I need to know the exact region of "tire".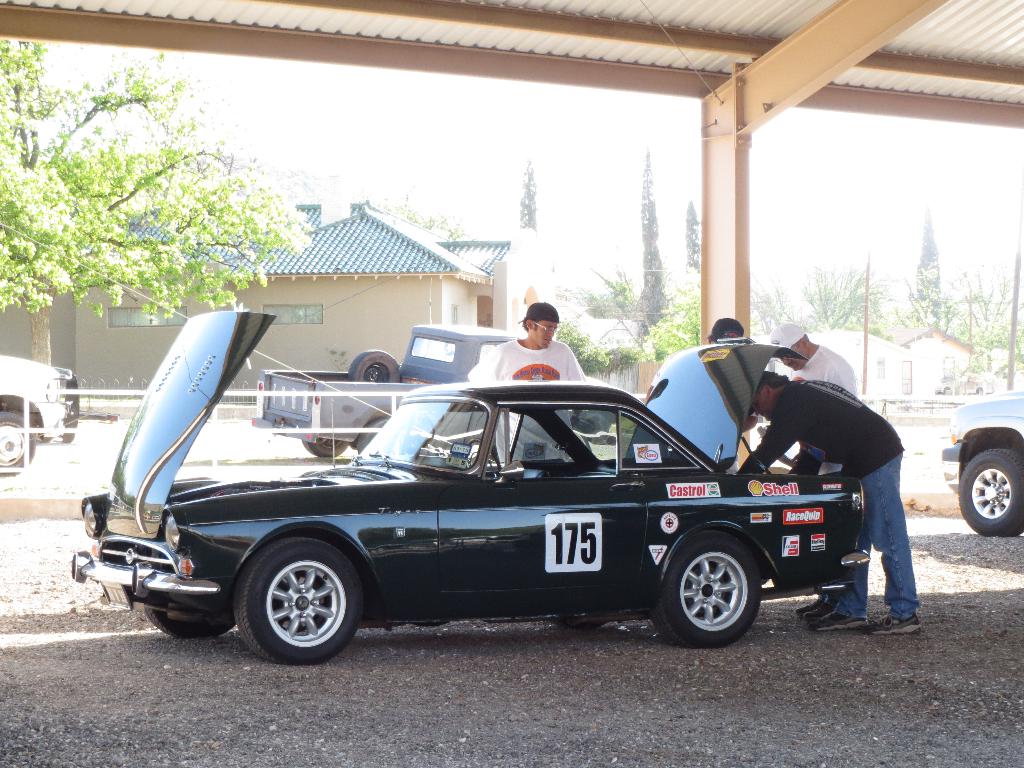
Region: bbox=[234, 531, 362, 664].
